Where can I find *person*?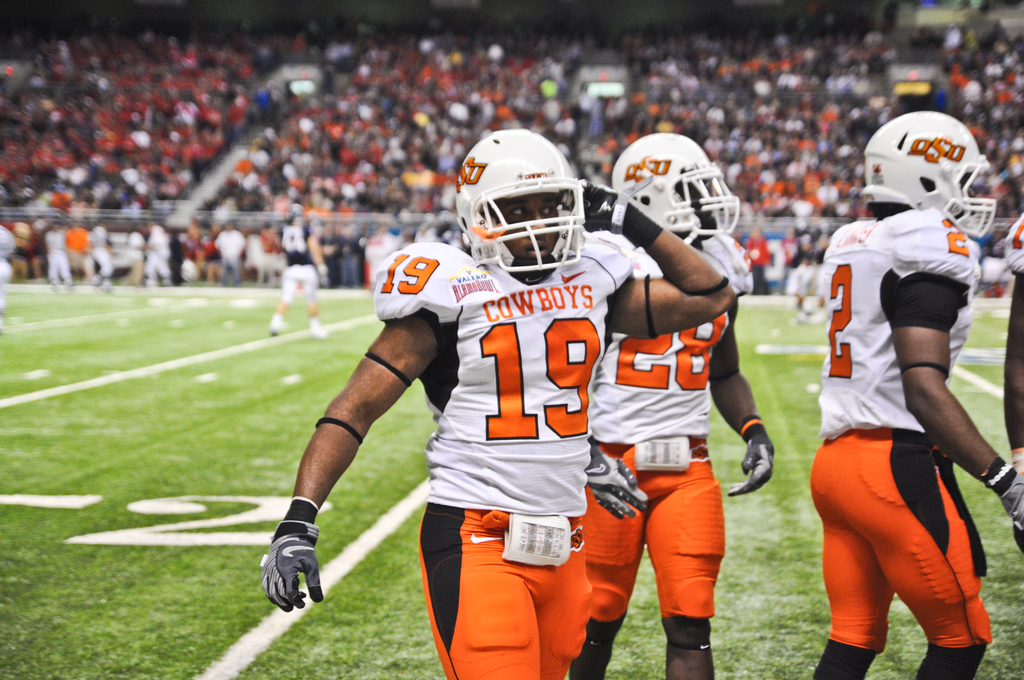
You can find it at left=585, top=118, right=787, bottom=679.
